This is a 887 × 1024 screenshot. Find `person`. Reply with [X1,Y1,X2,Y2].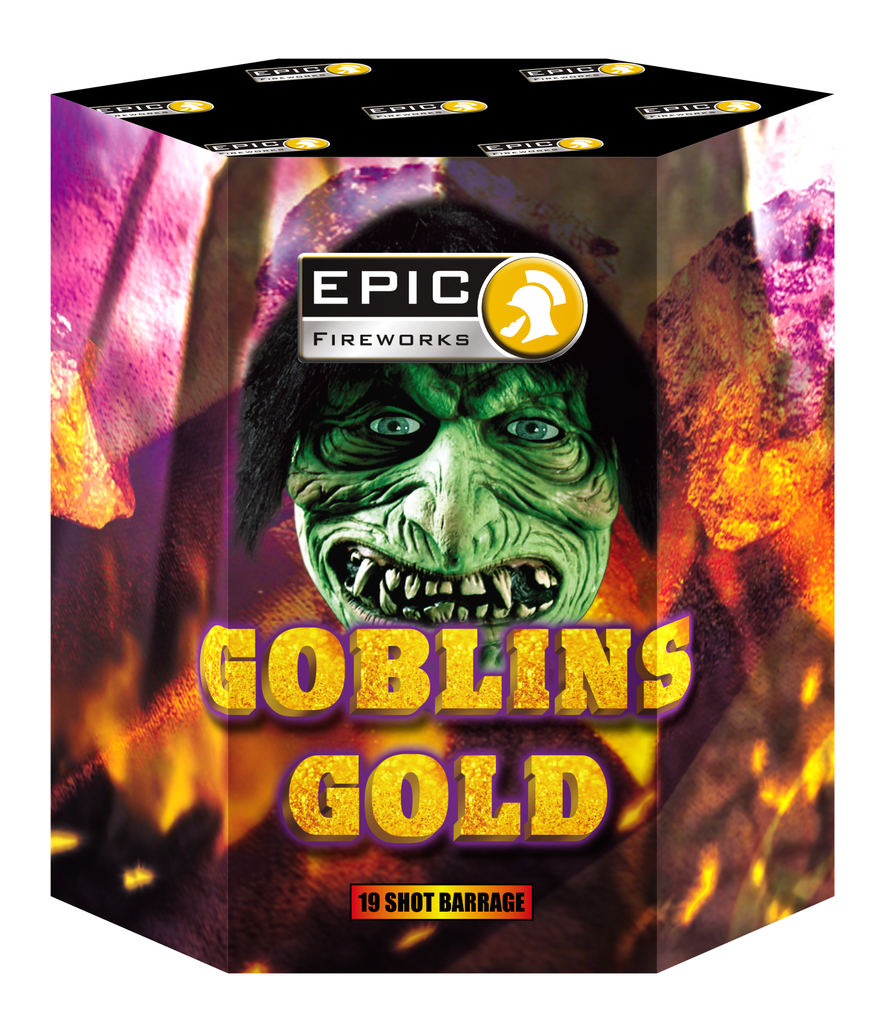
[234,204,658,673].
